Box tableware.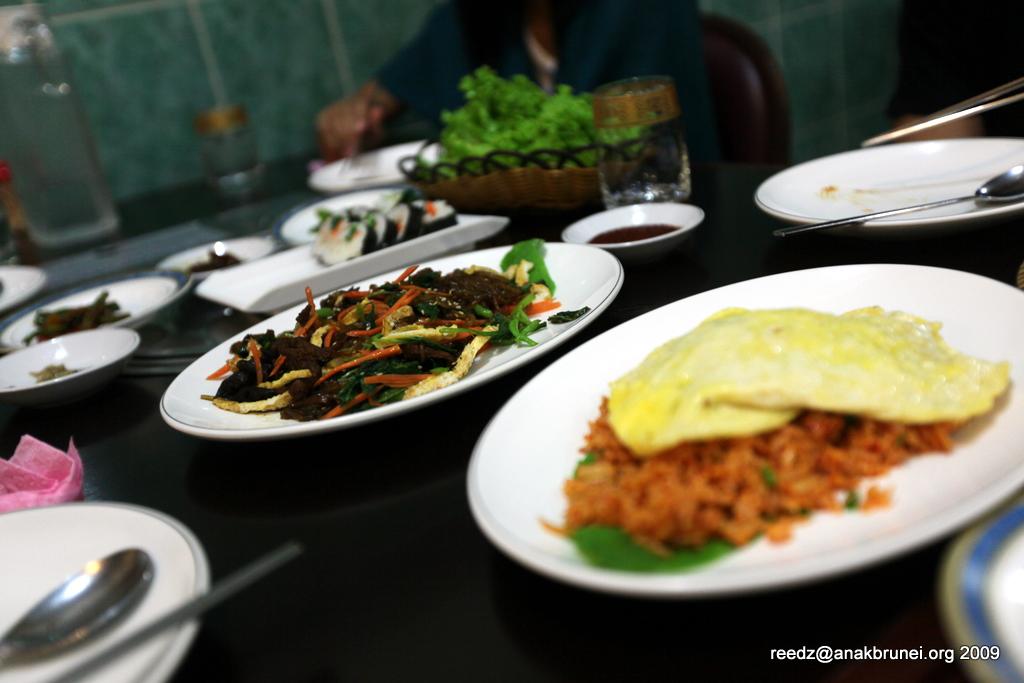
[left=560, top=200, right=714, bottom=262].
